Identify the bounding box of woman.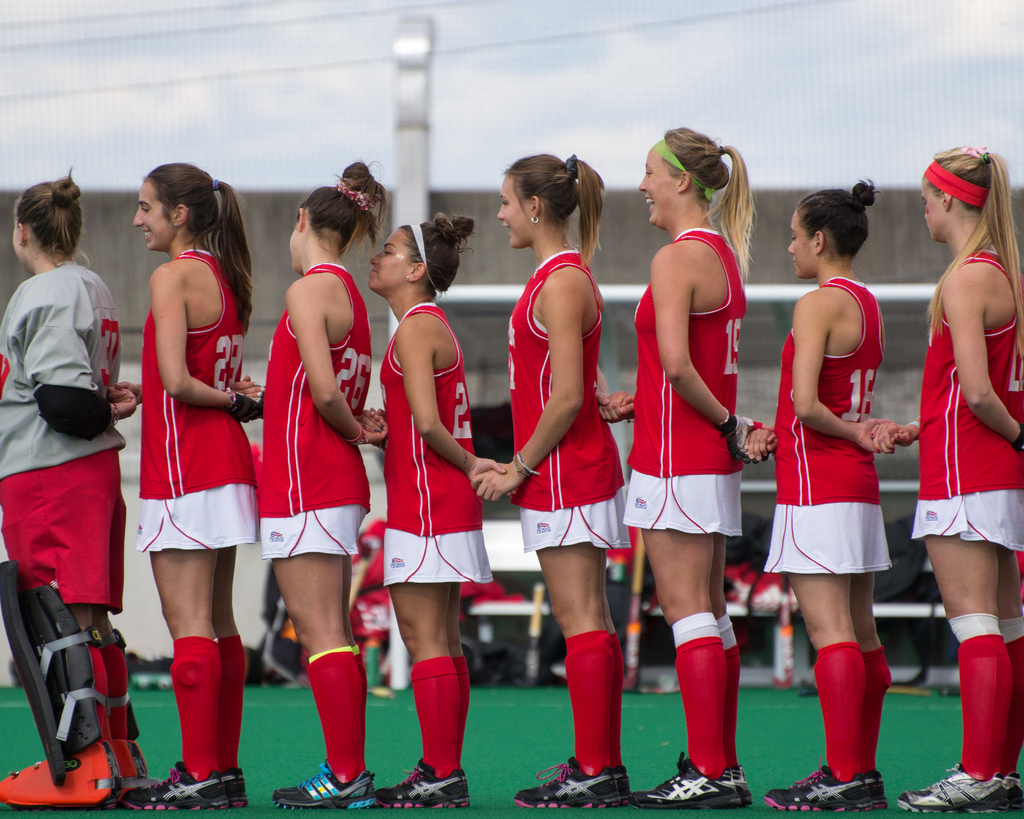
pyautogui.locateOnScreen(749, 203, 912, 748).
